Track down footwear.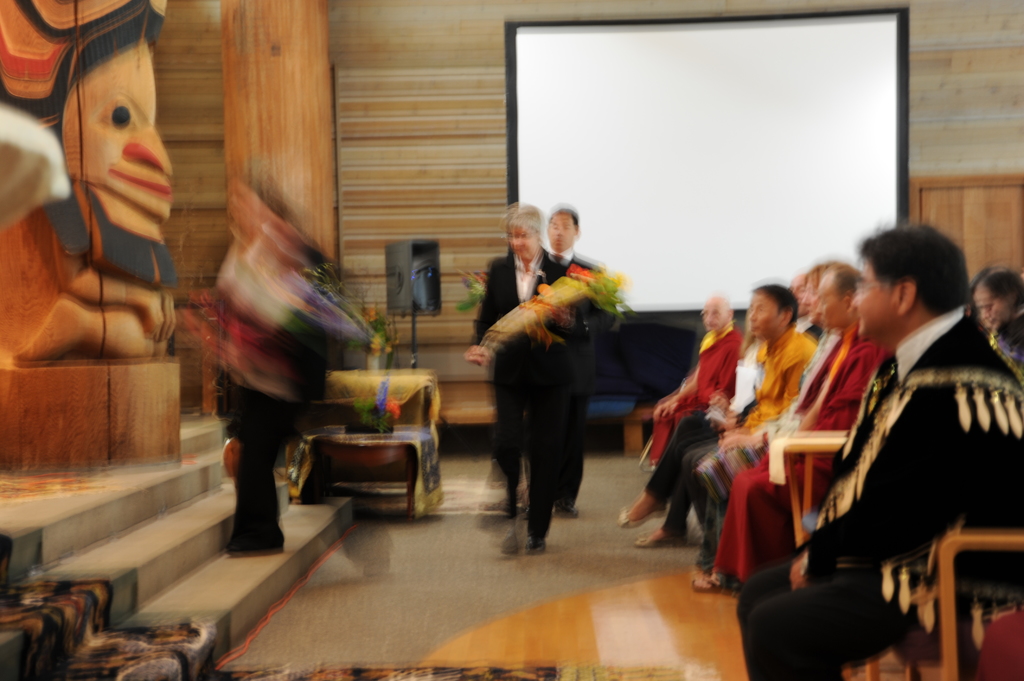
Tracked to (x1=693, y1=572, x2=719, y2=598).
